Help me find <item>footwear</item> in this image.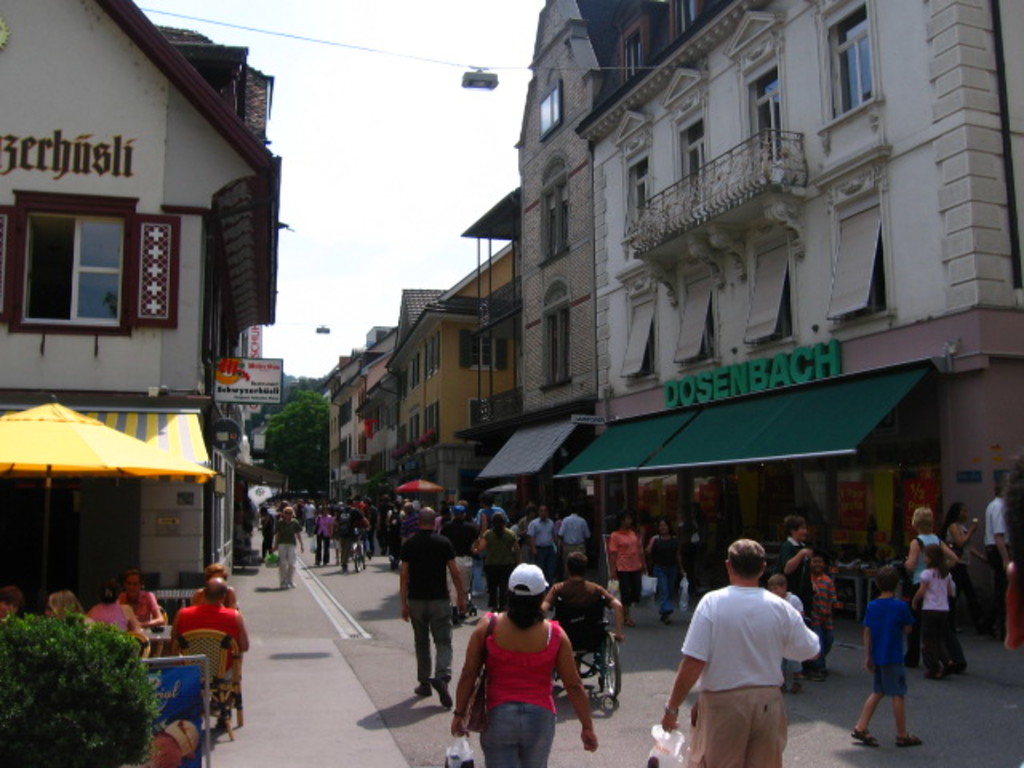
Found it: box(813, 666, 822, 680).
